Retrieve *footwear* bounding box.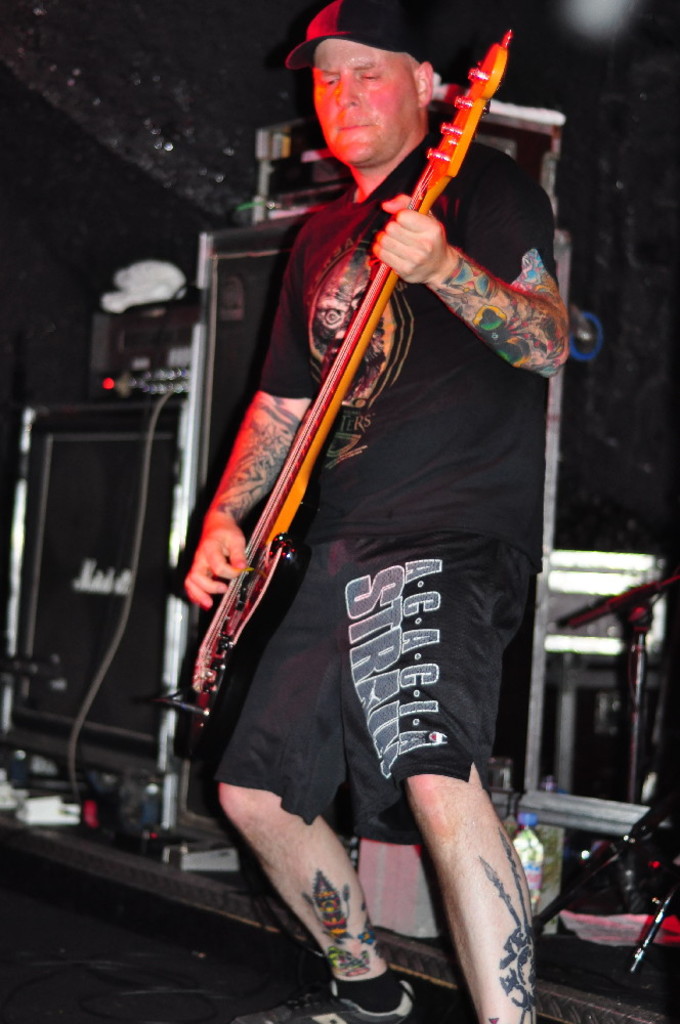
Bounding box: bbox=[237, 982, 415, 1023].
